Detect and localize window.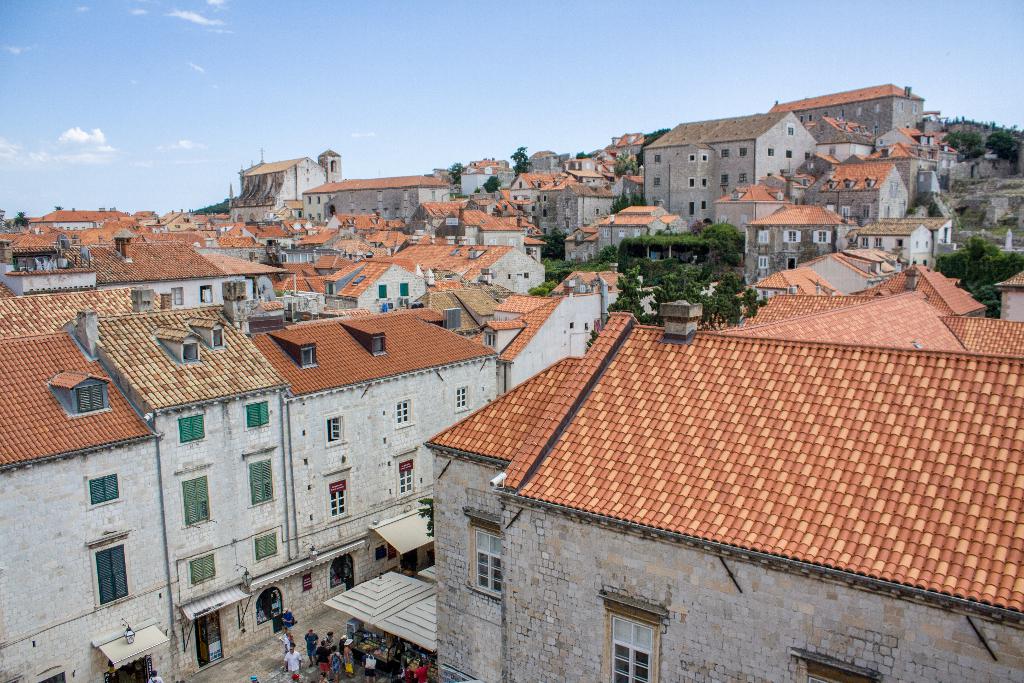
Localized at (x1=212, y1=329, x2=224, y2=347).
